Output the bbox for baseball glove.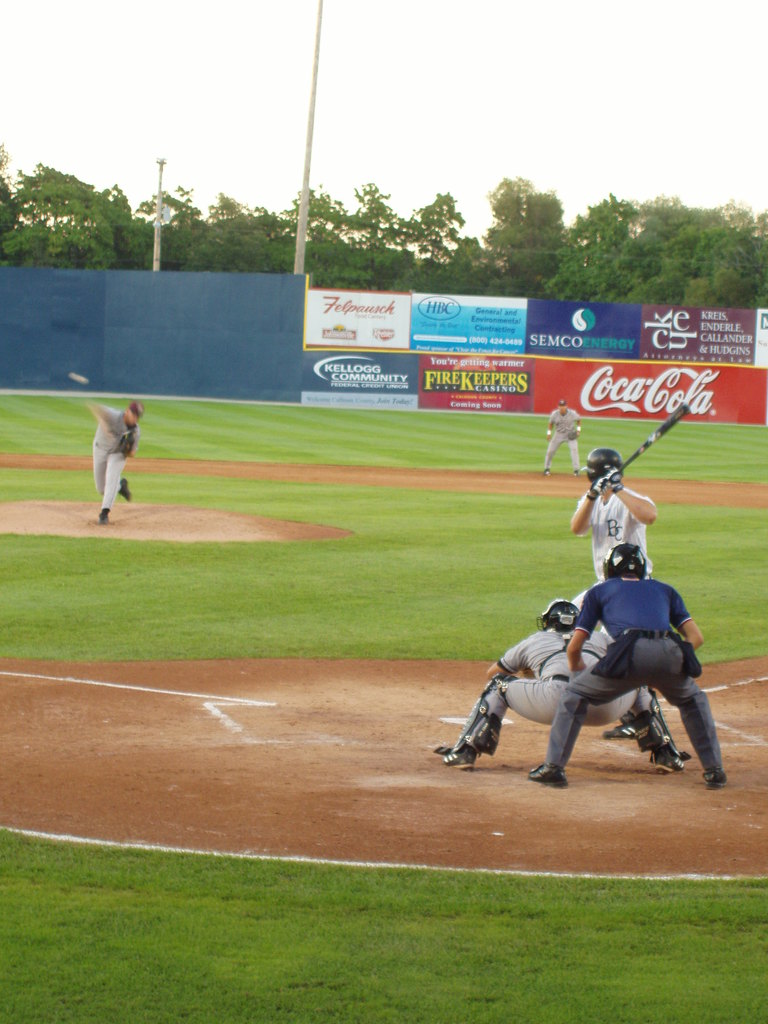
select_region(119, 429, 142, 455).
